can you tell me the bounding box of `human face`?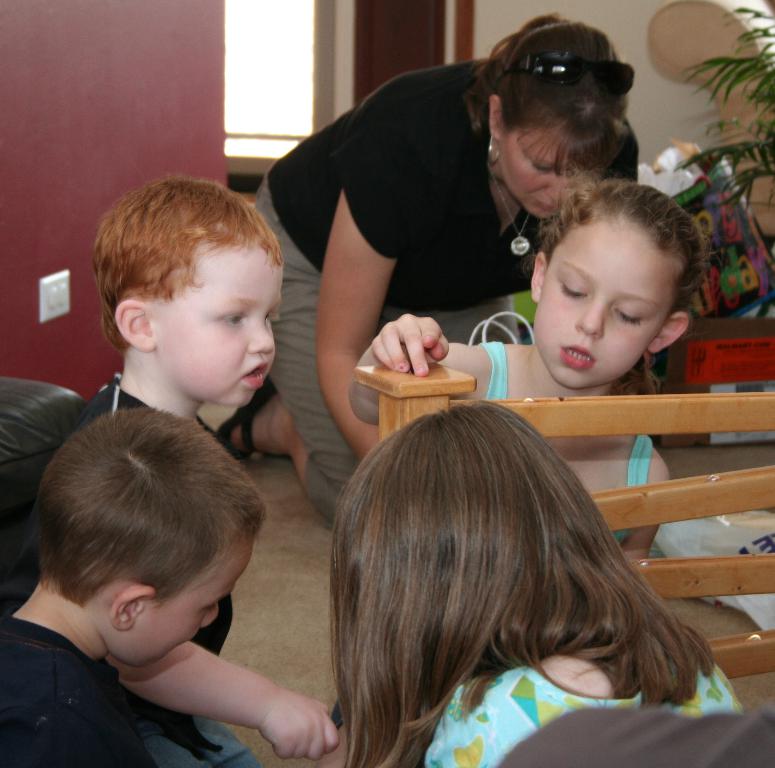
[x1=537, y1=226, x2=676, y2=386].
